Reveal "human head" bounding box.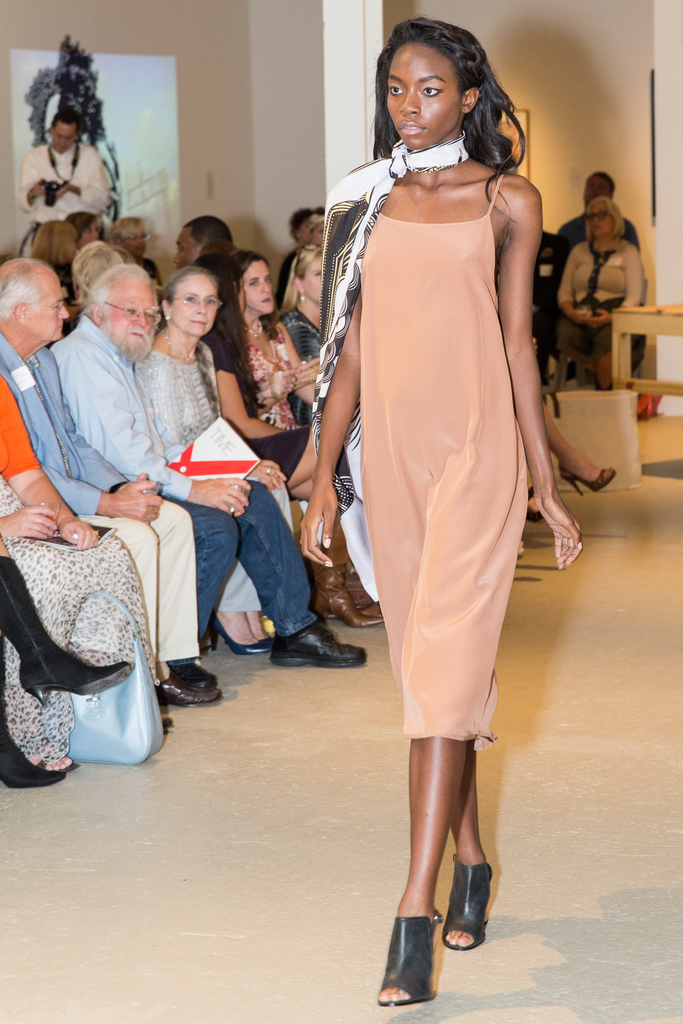
Revealed: (x1=380, y1=19, x2=493, y2=141).
